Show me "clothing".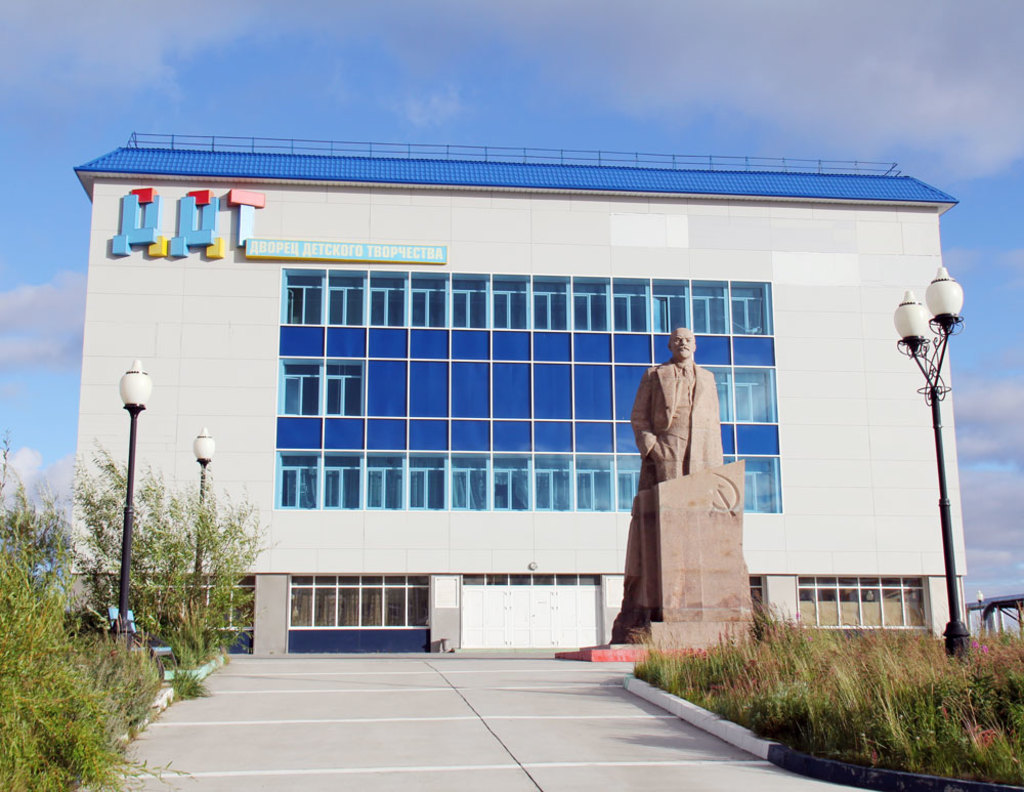
"clothing" is here: bbox=(622, 361, 723, 608).
